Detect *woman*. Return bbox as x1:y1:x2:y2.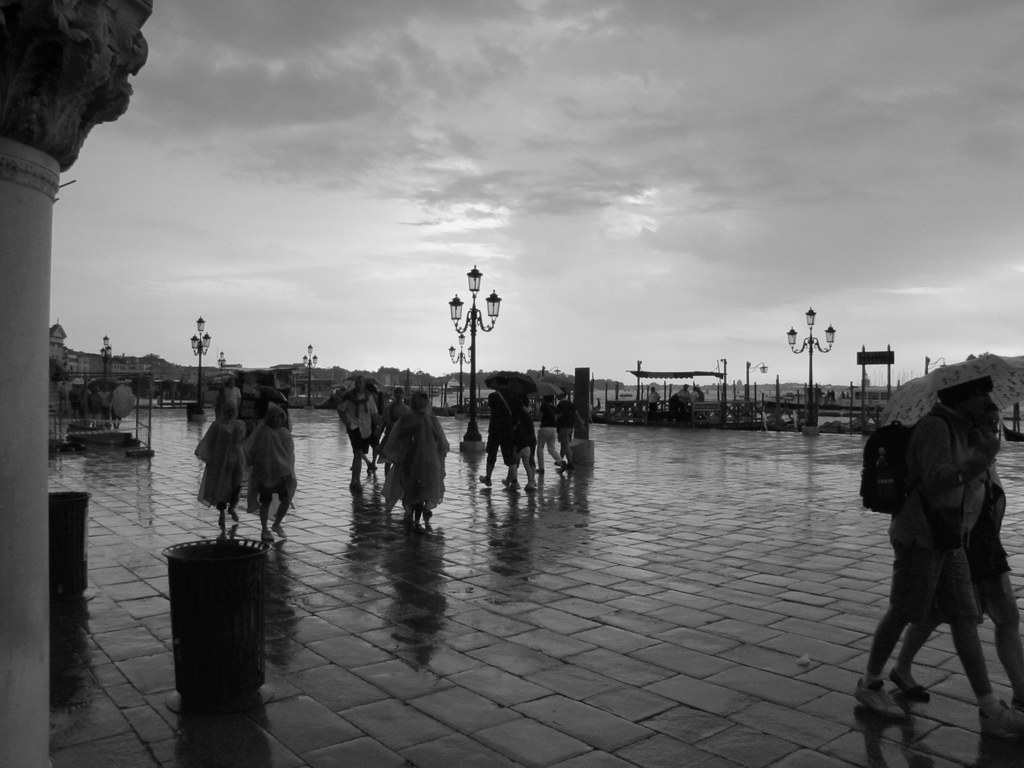
378:389:411:476.
